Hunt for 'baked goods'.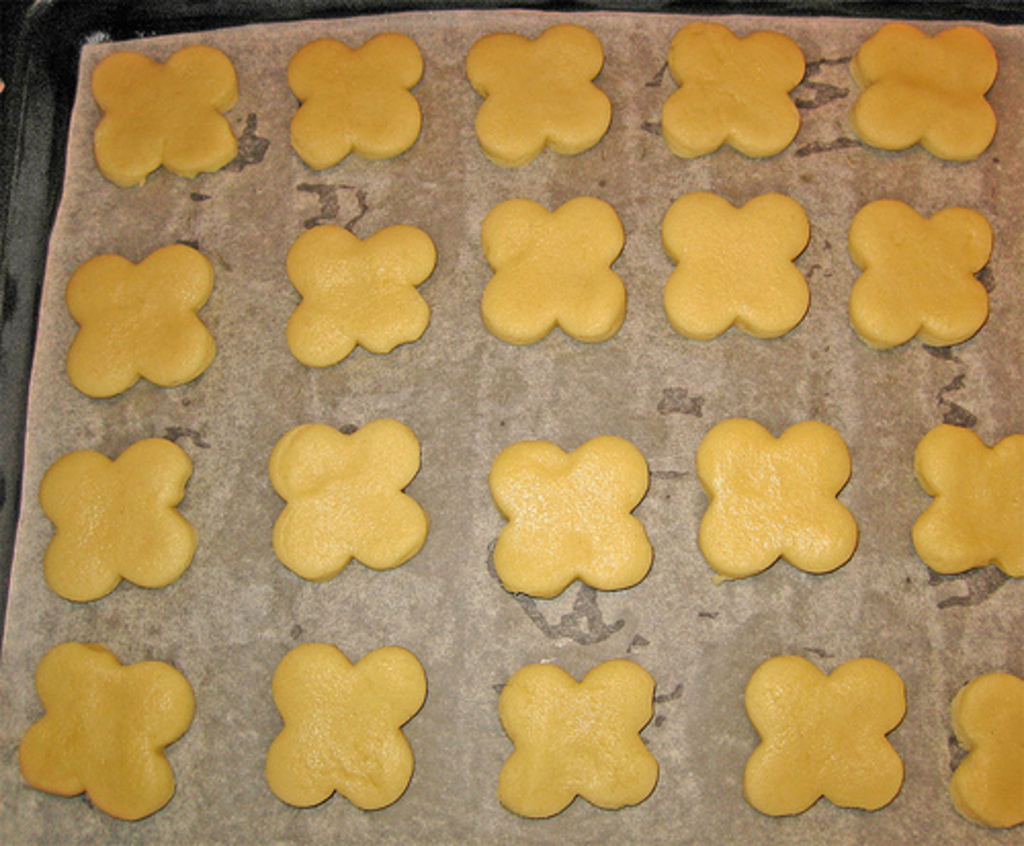
Hunted down at locate(672, 428, 844, 590).
